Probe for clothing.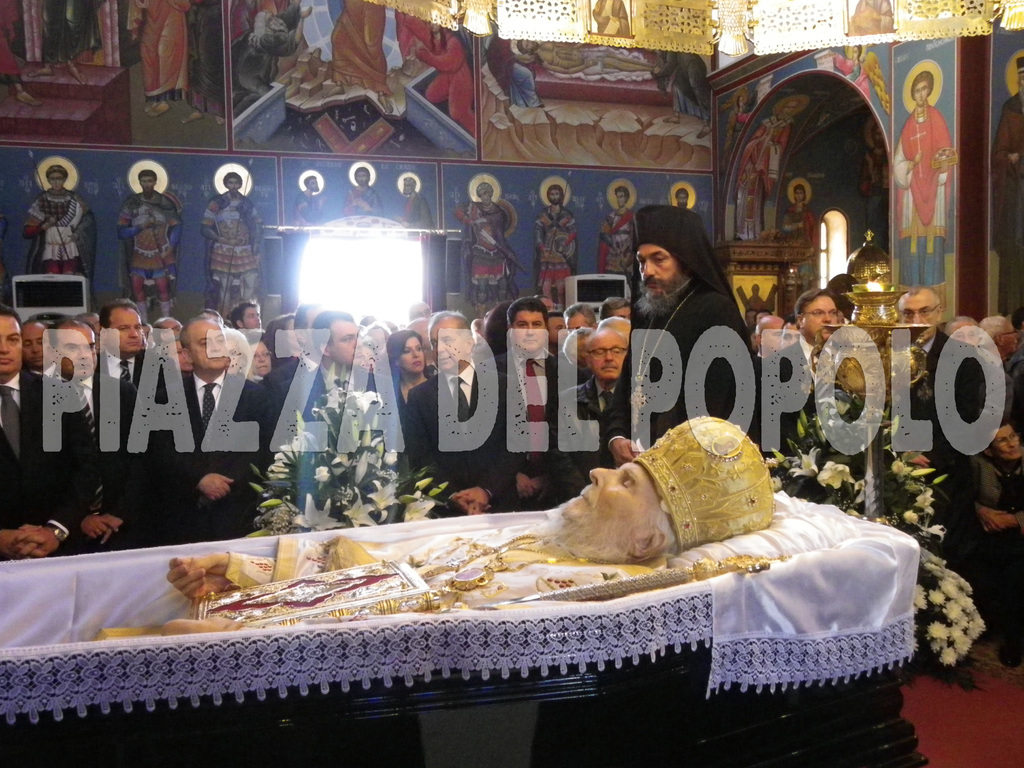
Probe result: locate(604, 237, 777, 429).
